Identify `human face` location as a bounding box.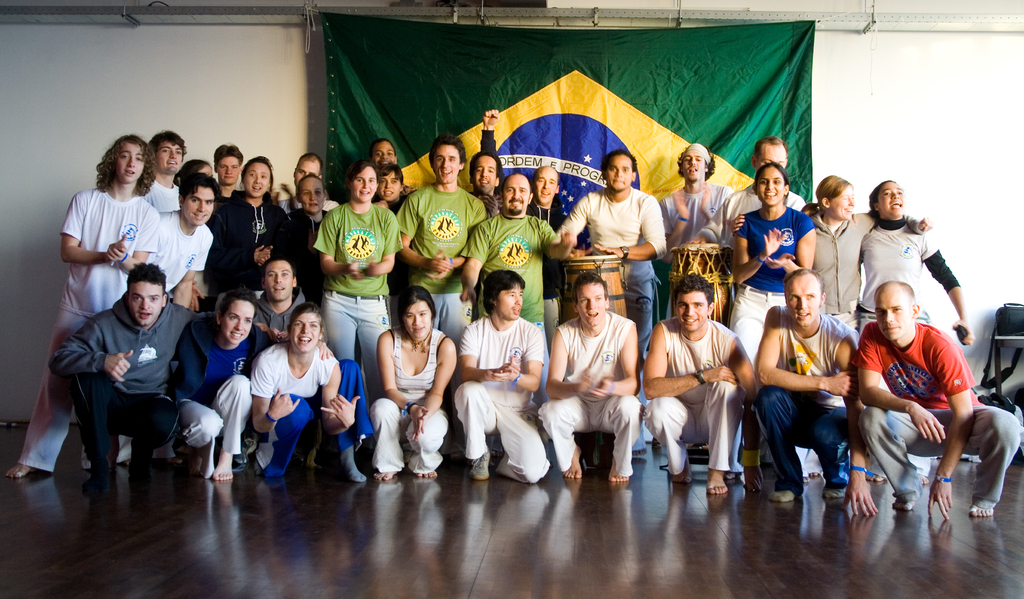
130 278 160 327.
